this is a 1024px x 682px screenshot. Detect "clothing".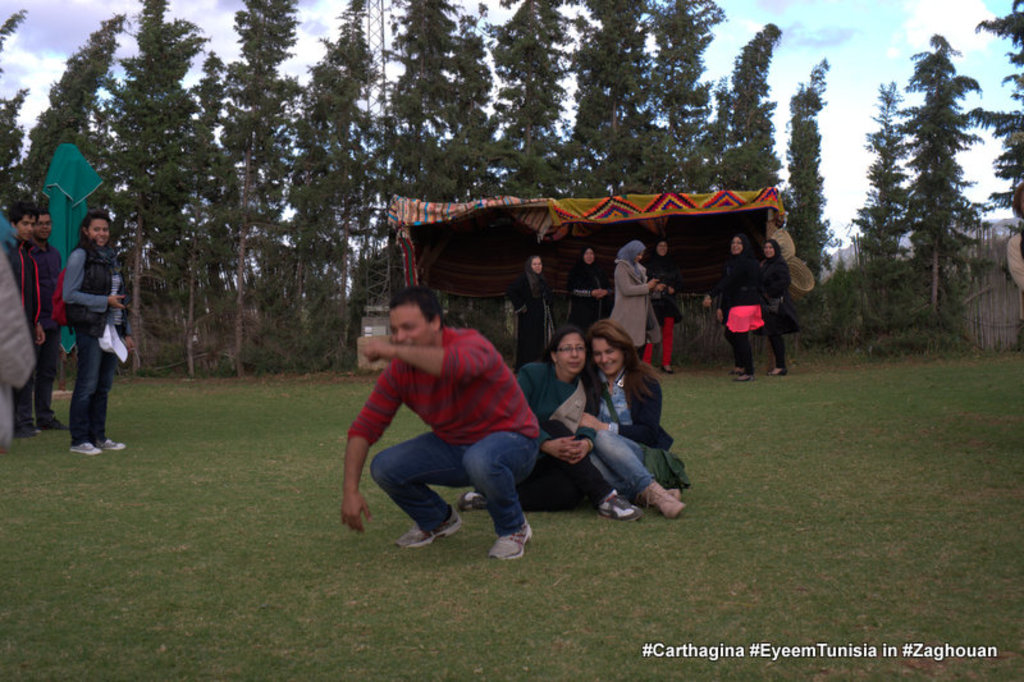
l=340, t=319, r=539, b=531.
